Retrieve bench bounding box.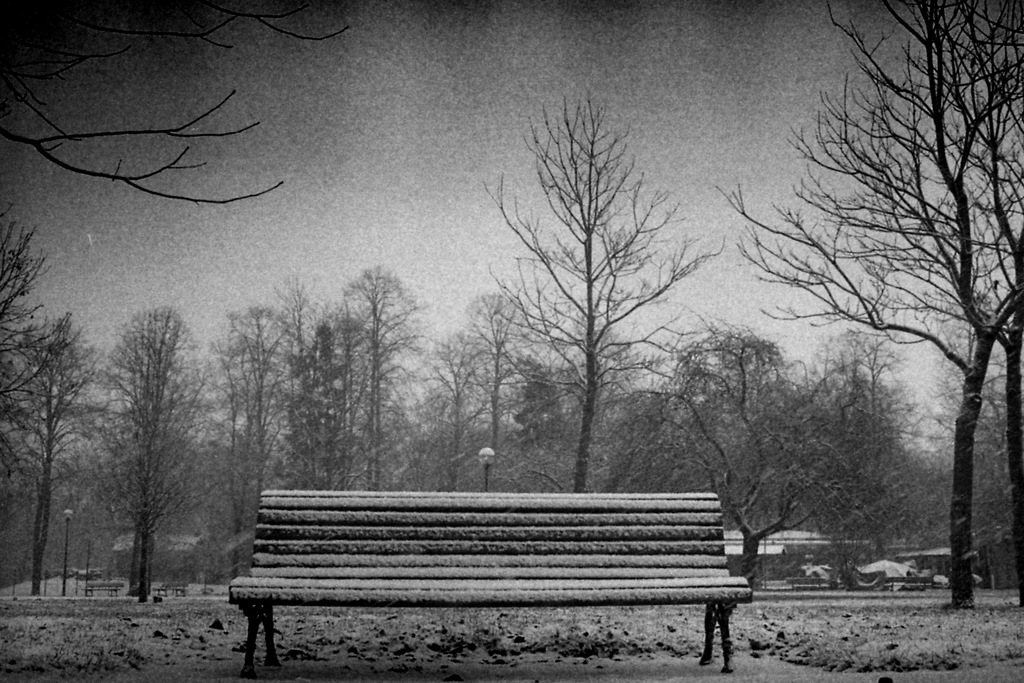
Bounding box: (84,581,125,595).
